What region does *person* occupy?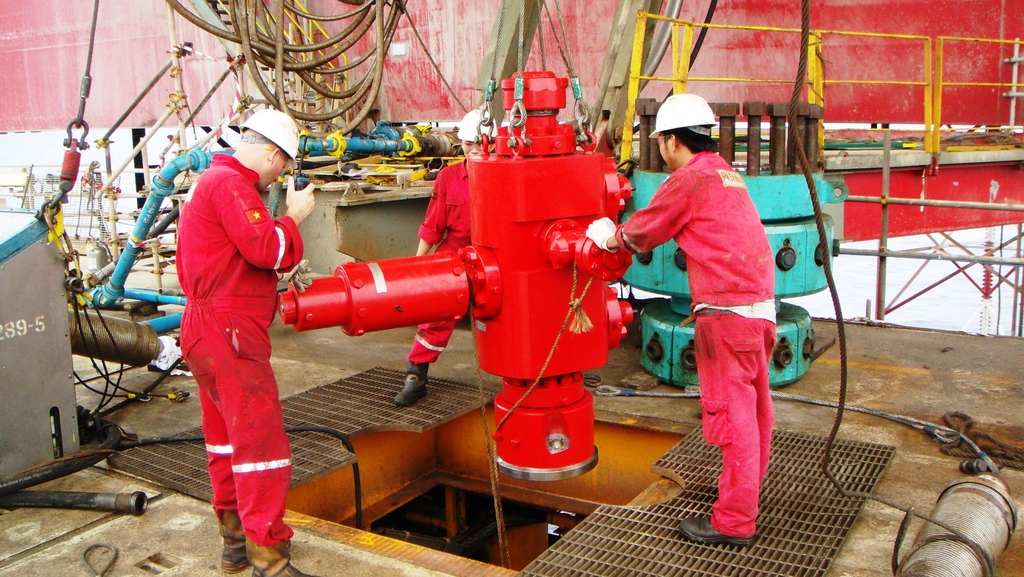
detection(159, 83, 303, 561).
